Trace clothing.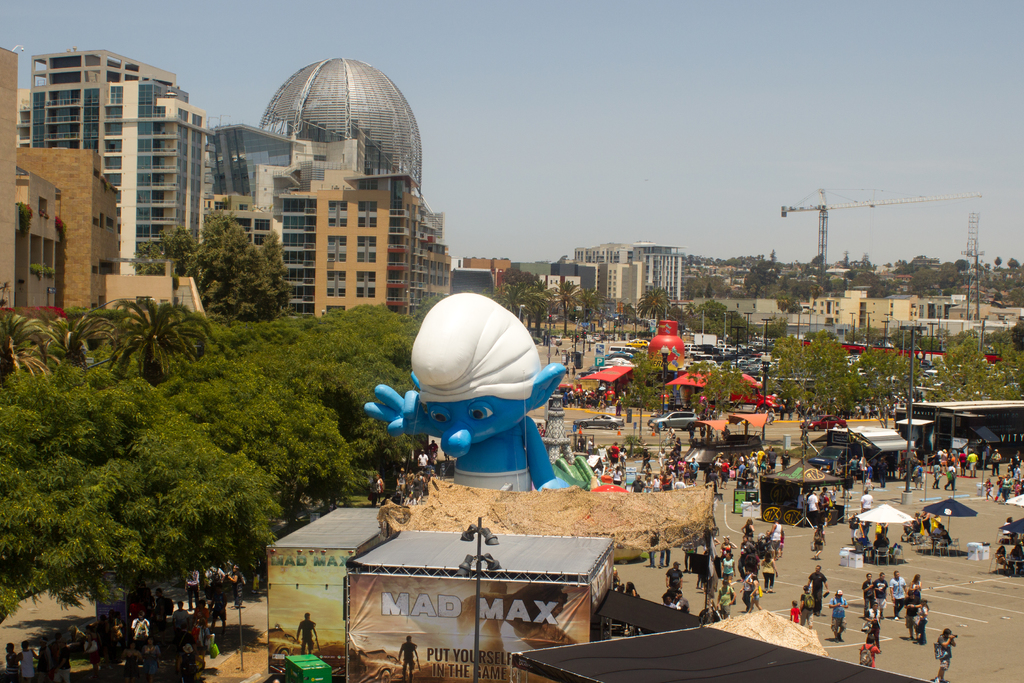
Traced to x1=934 y1=461 x2=943 y2=482.
